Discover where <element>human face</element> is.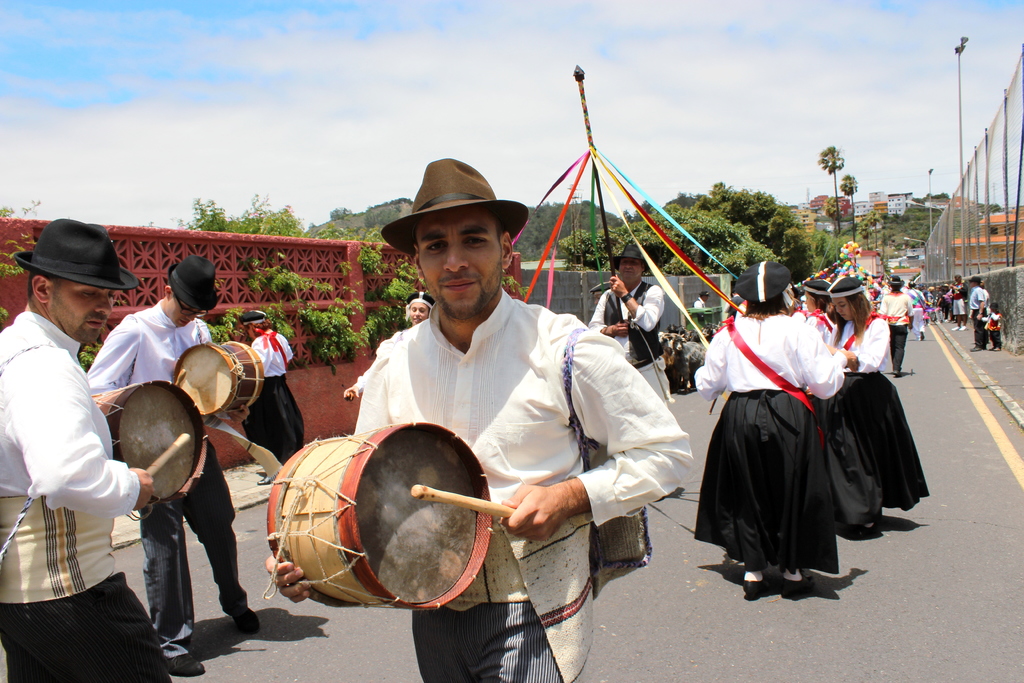
Discovered at 402 293 432 325.
